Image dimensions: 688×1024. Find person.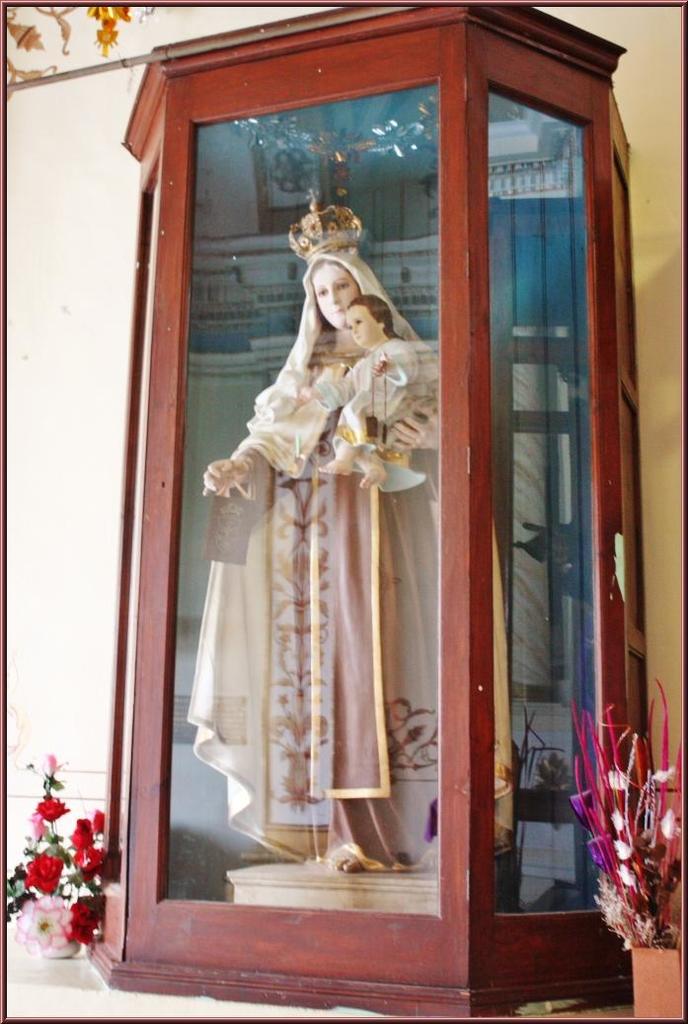
215 265 451 875.
